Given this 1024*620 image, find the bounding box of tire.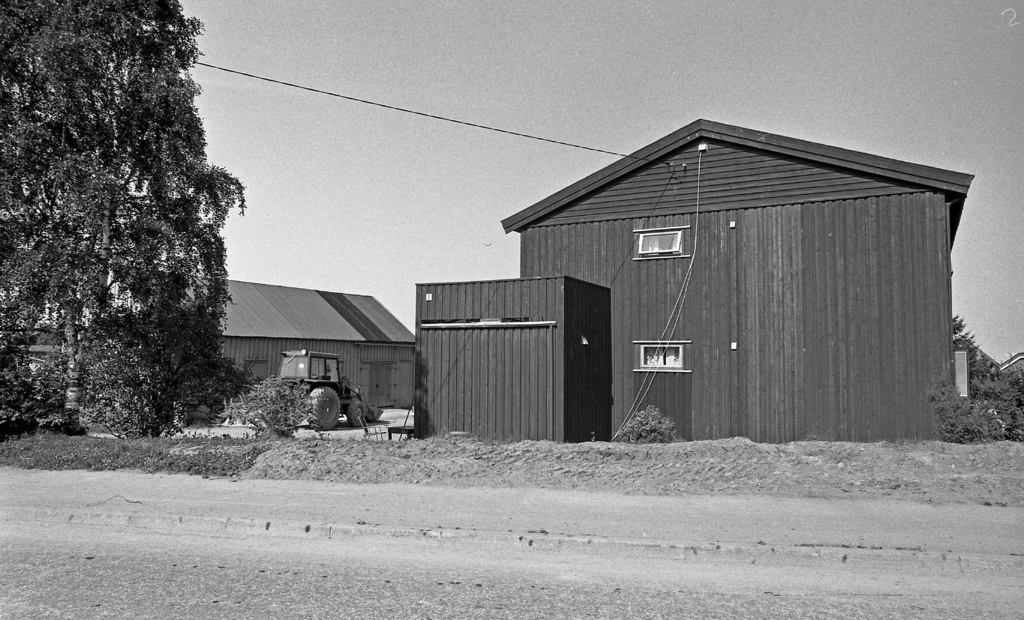
346:401:367:427.
